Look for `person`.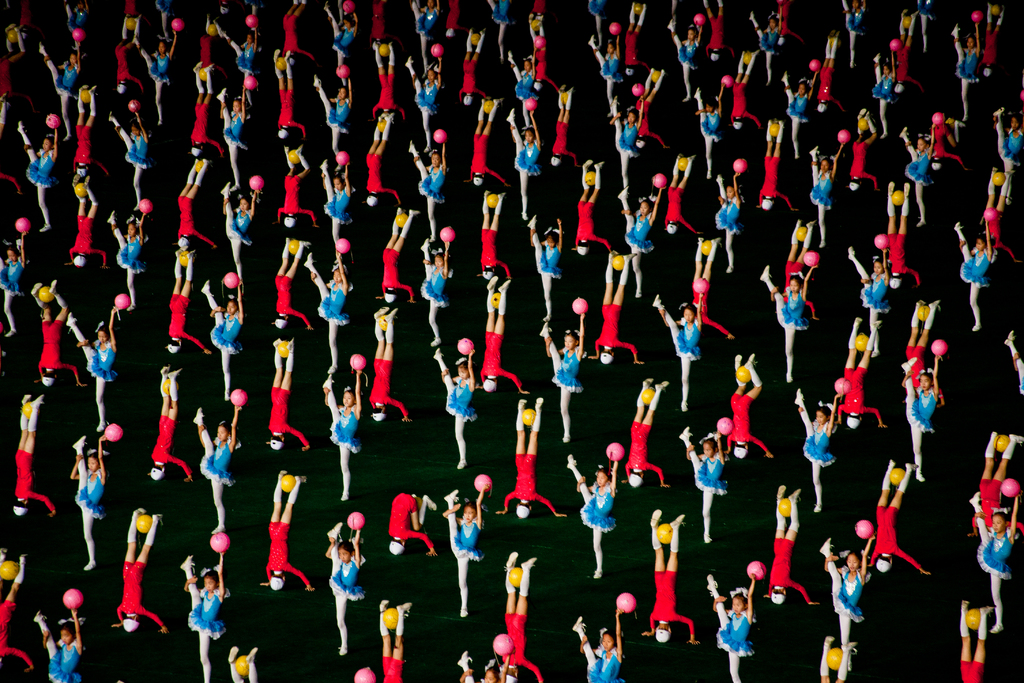
Found: <bbox>706, 572, 754, 682</bbox>.
